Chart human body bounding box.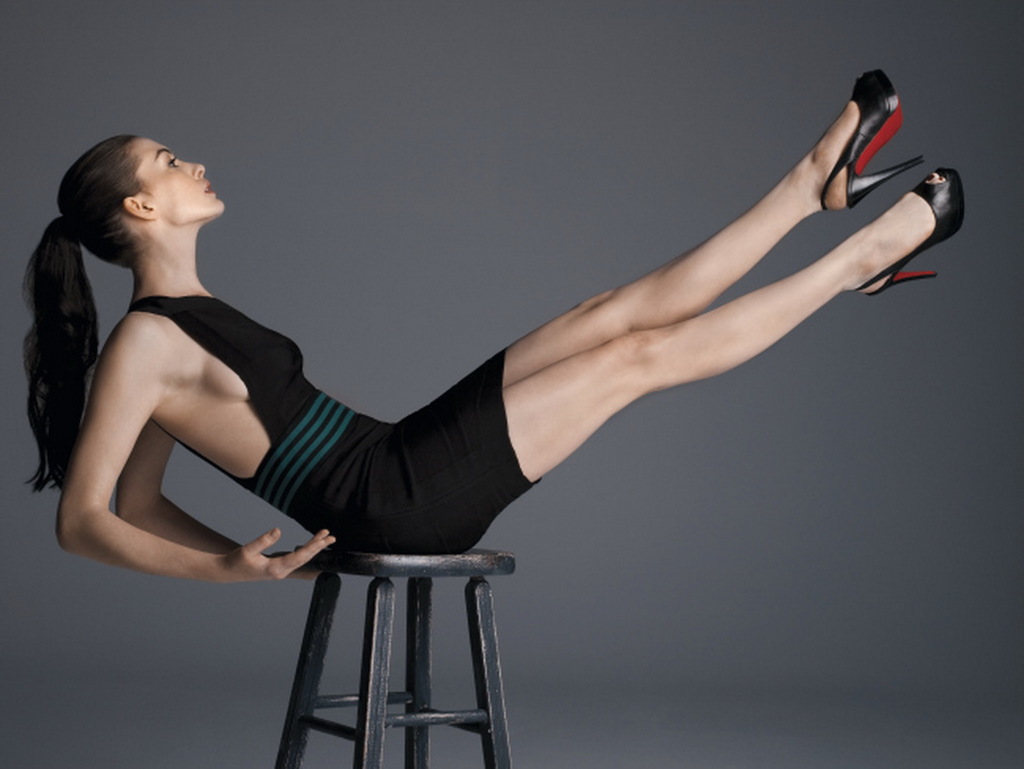
Charted: bbox=(23, 68, 963, 583).
